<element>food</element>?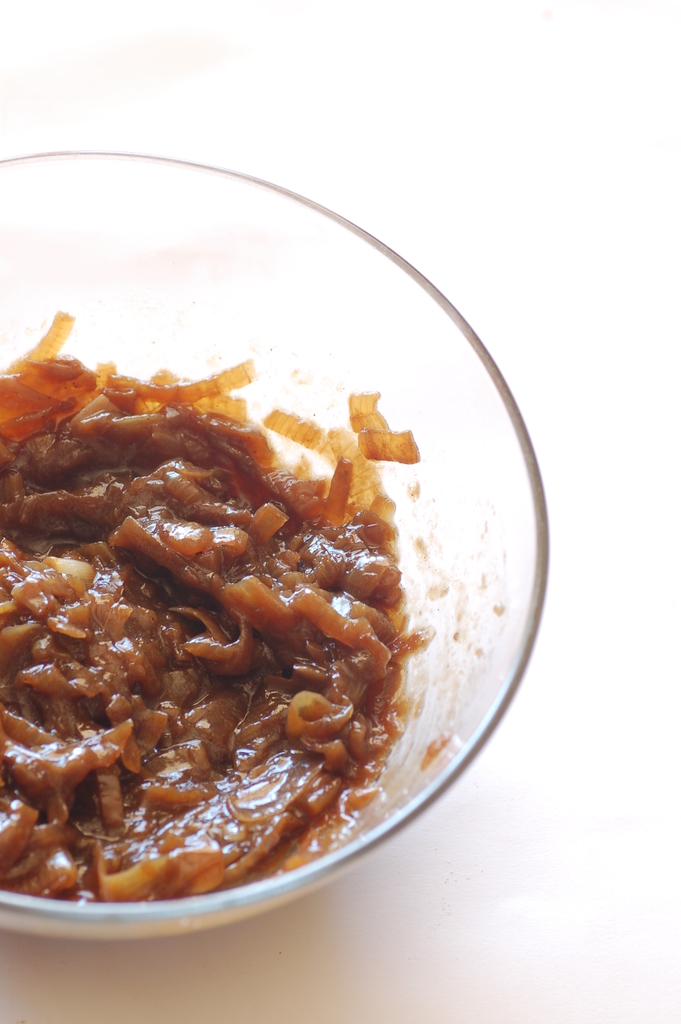
box=[0, 299, 480, 897]
